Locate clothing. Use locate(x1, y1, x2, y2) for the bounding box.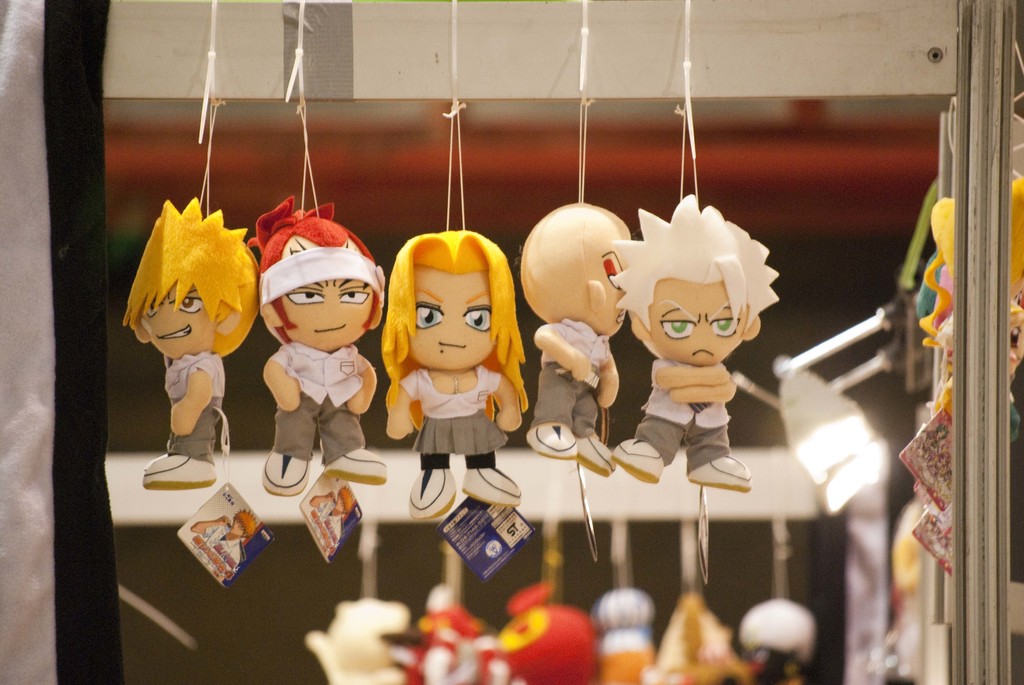
locate(390, 366, 508, 454).
